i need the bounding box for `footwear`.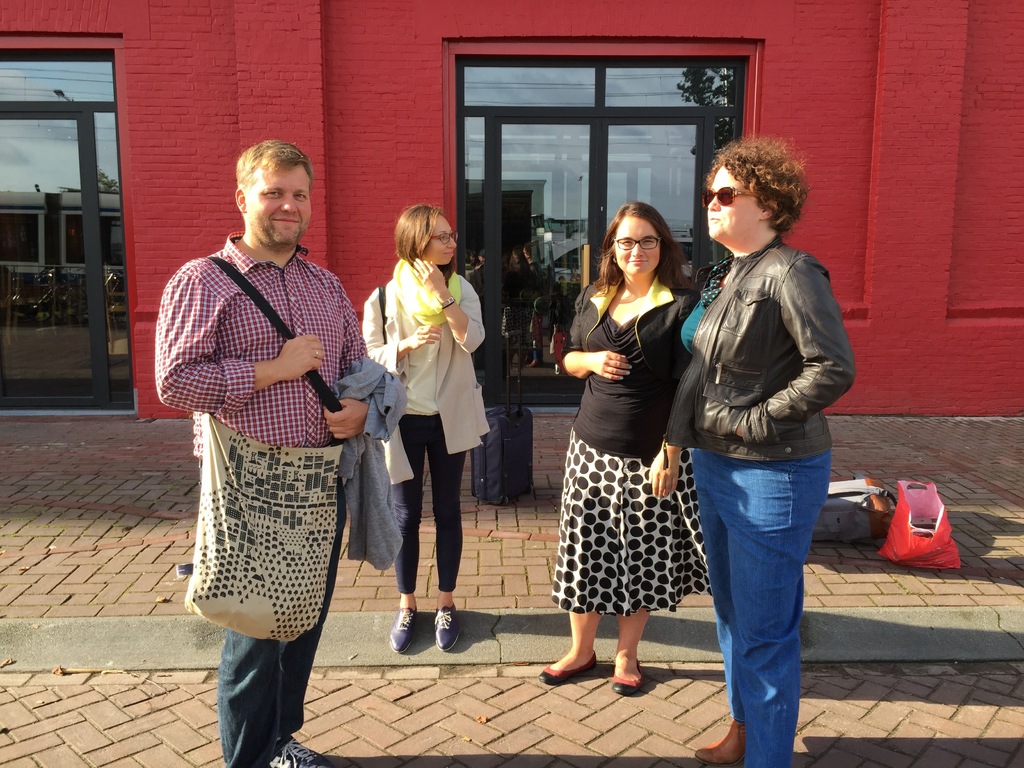
Here it is: crop(390, 606, 417, 653).
